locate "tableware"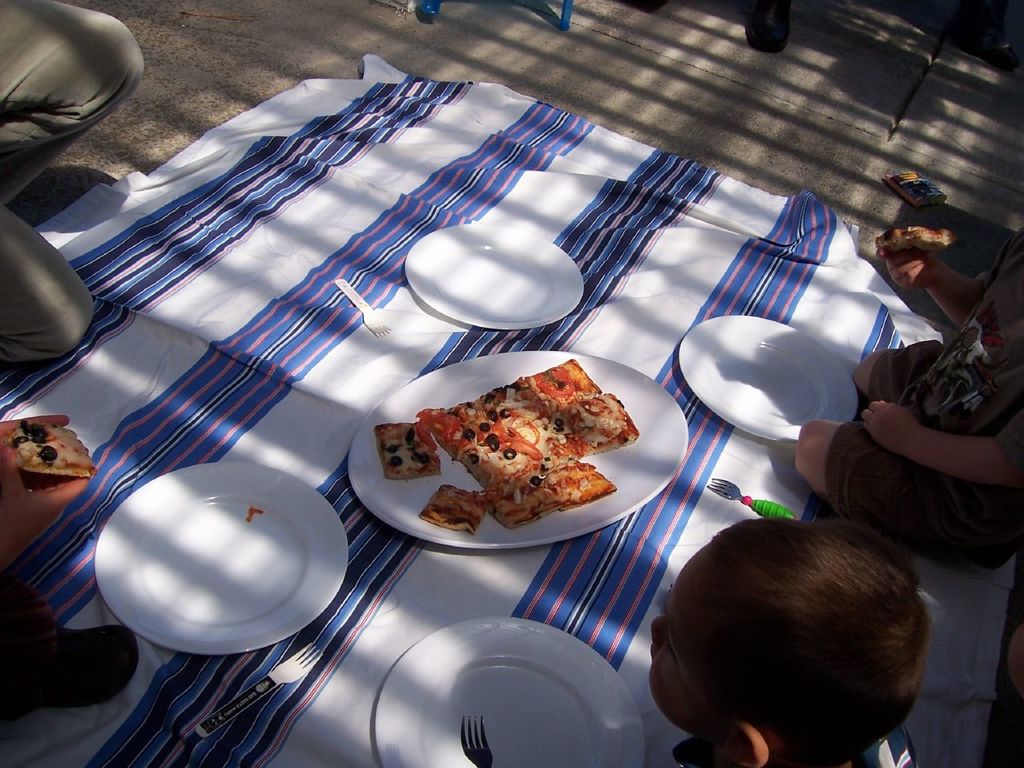
l=372, t=618, r=650, b=767
